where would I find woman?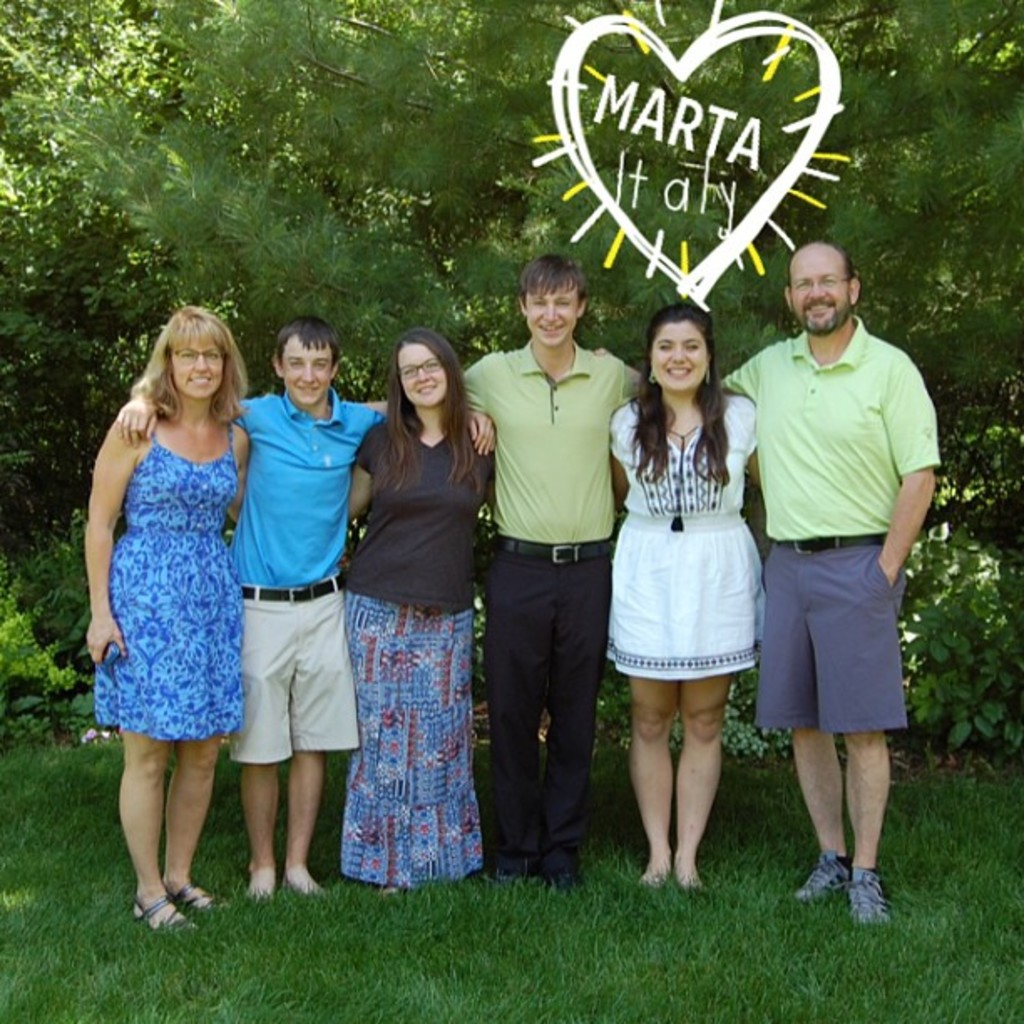
At 85,301,254,927.
